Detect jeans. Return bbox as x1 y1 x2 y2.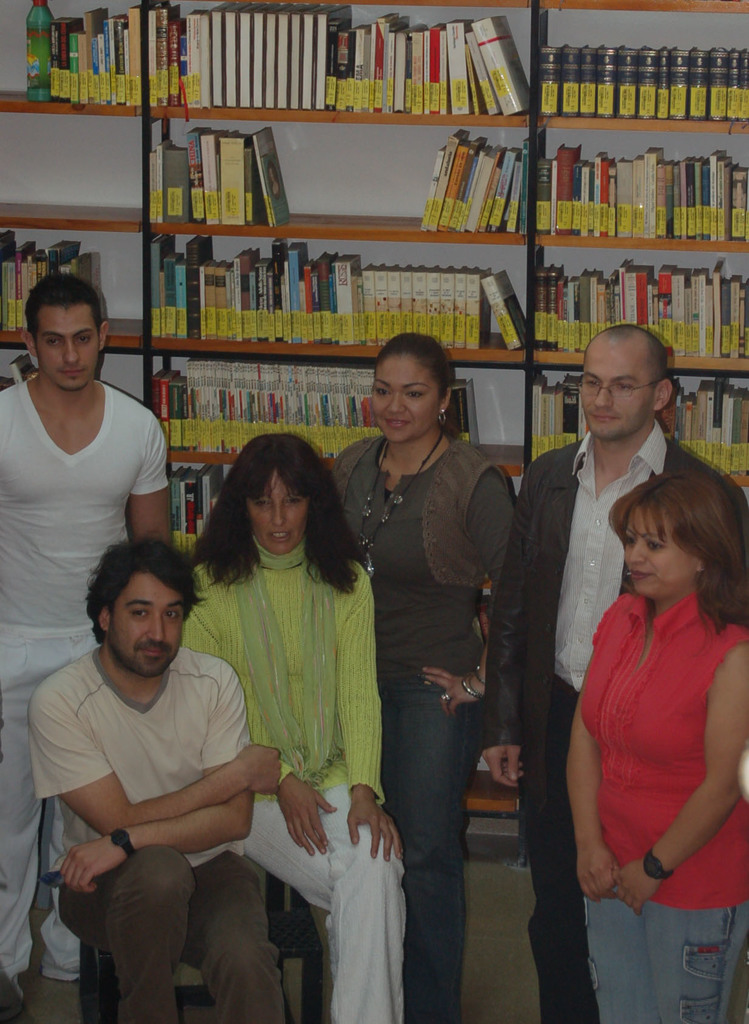
383 674 481 1022.
